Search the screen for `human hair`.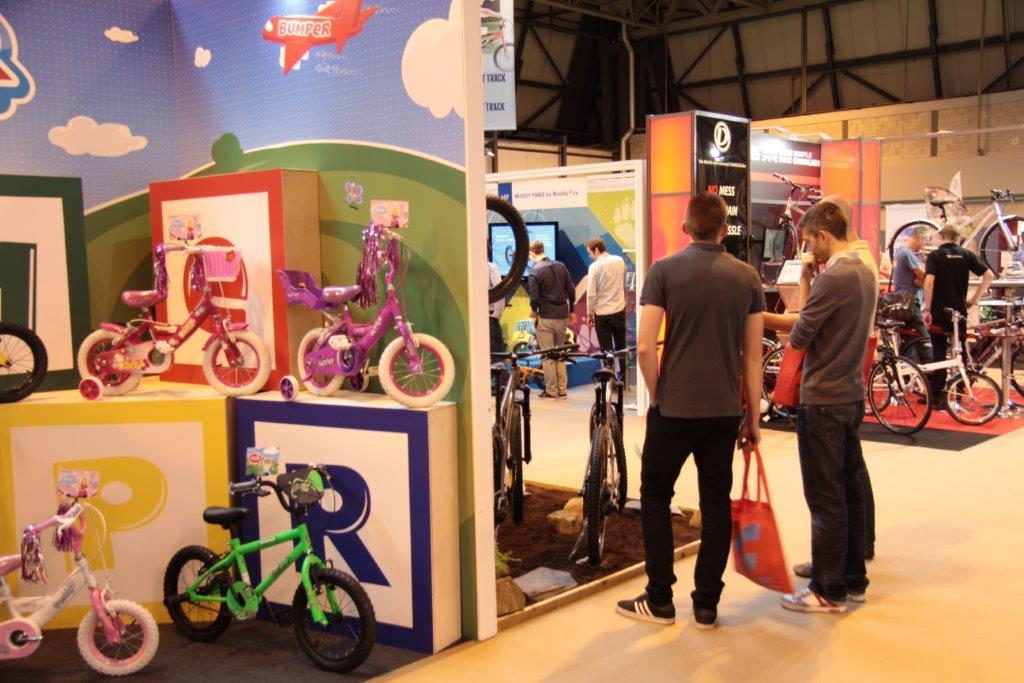
Found at bbox=(909, 226, 930, 242).
